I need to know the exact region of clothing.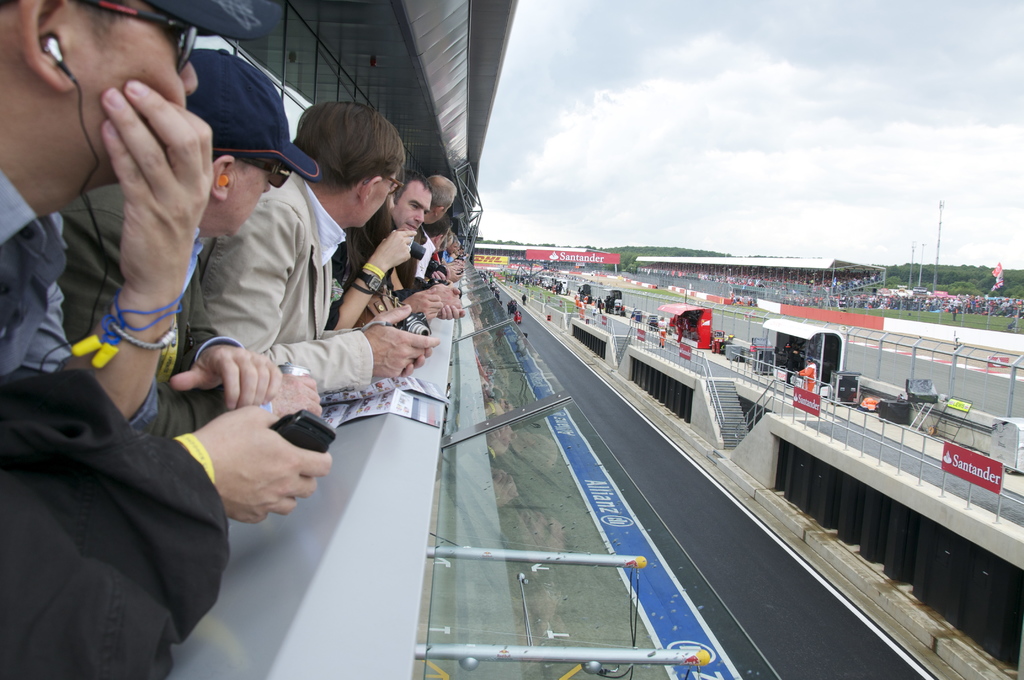
Region: region(531, 275, 561, 292).
